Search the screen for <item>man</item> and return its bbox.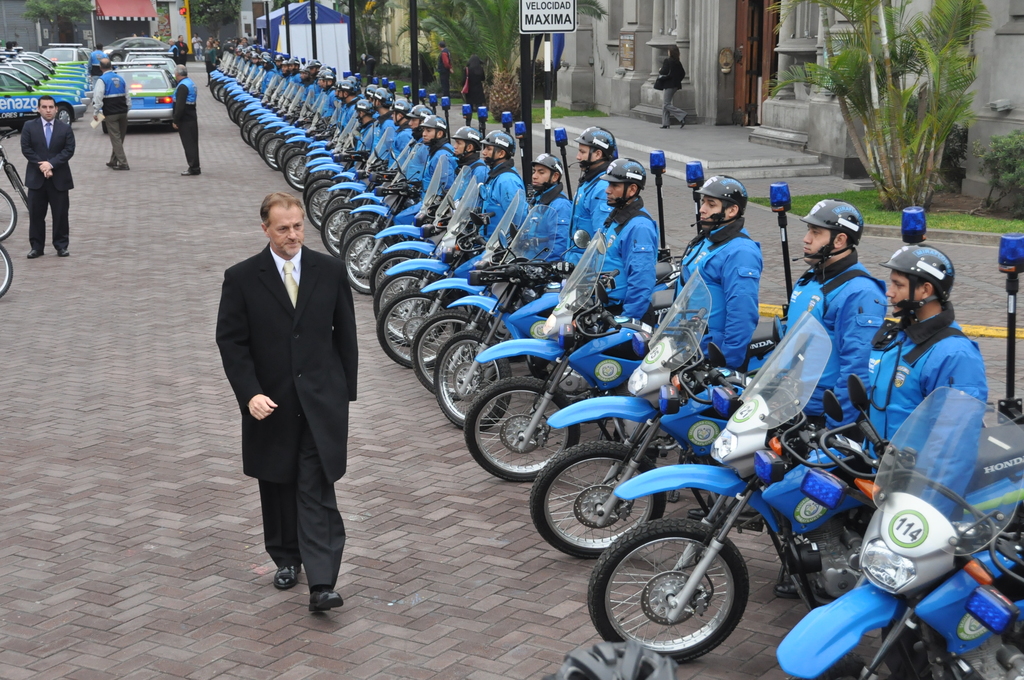
Found: box(168, 60, 199, 174).
